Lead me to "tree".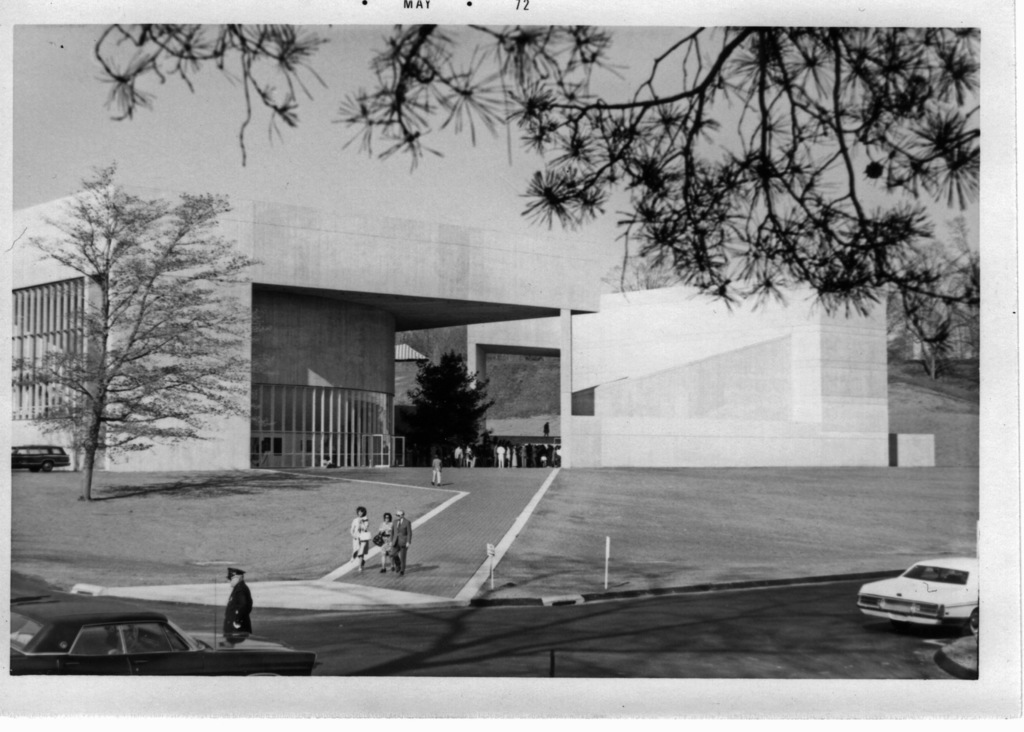
Lead to rect(24, 147, 244, 525).
